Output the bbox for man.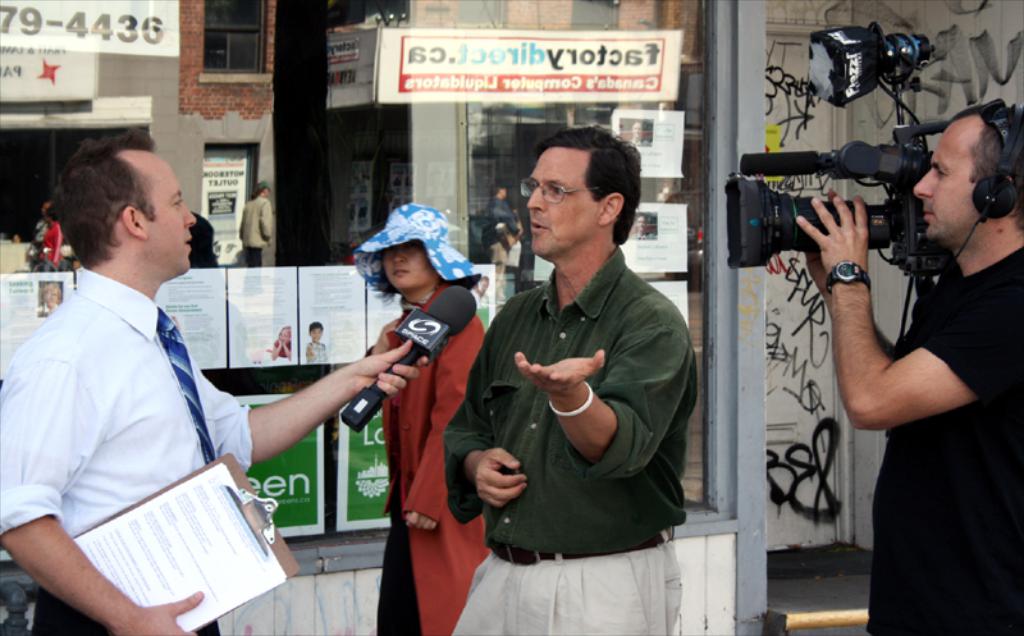
[428, 122, 690, 635].
